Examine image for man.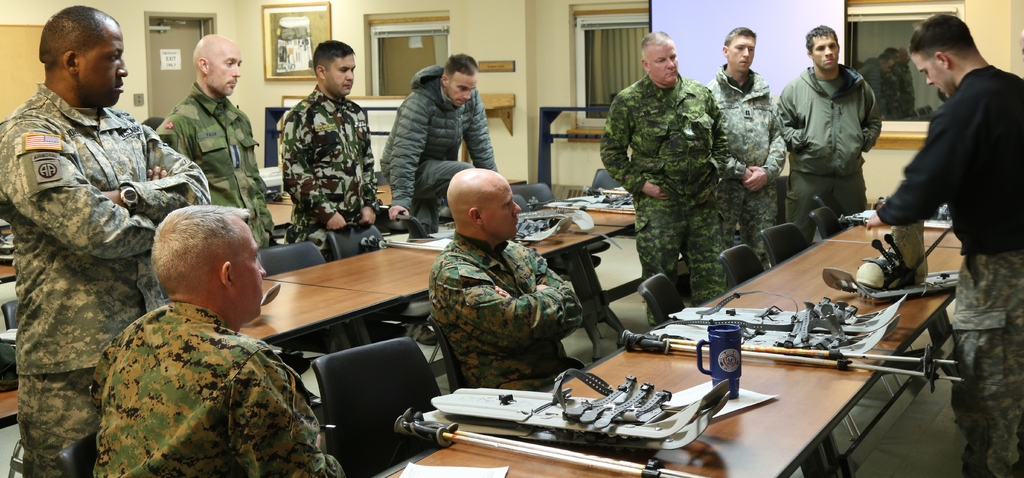
Examination result: <region>707, 28, 788, 272</region>.
